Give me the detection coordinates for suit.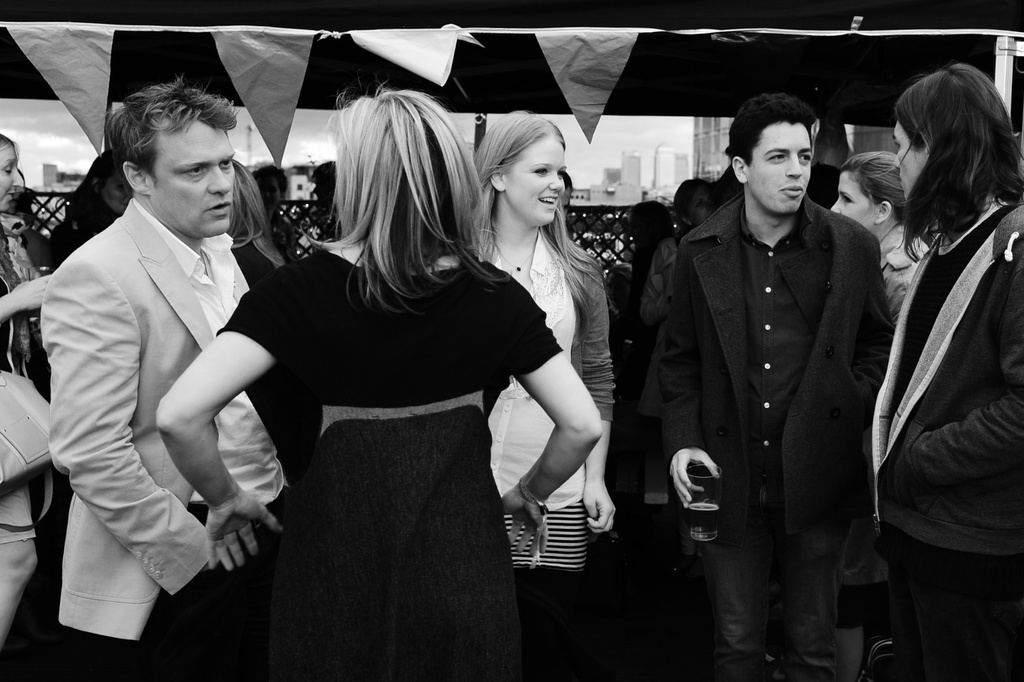
select_region(37, 202, 288, 681).
